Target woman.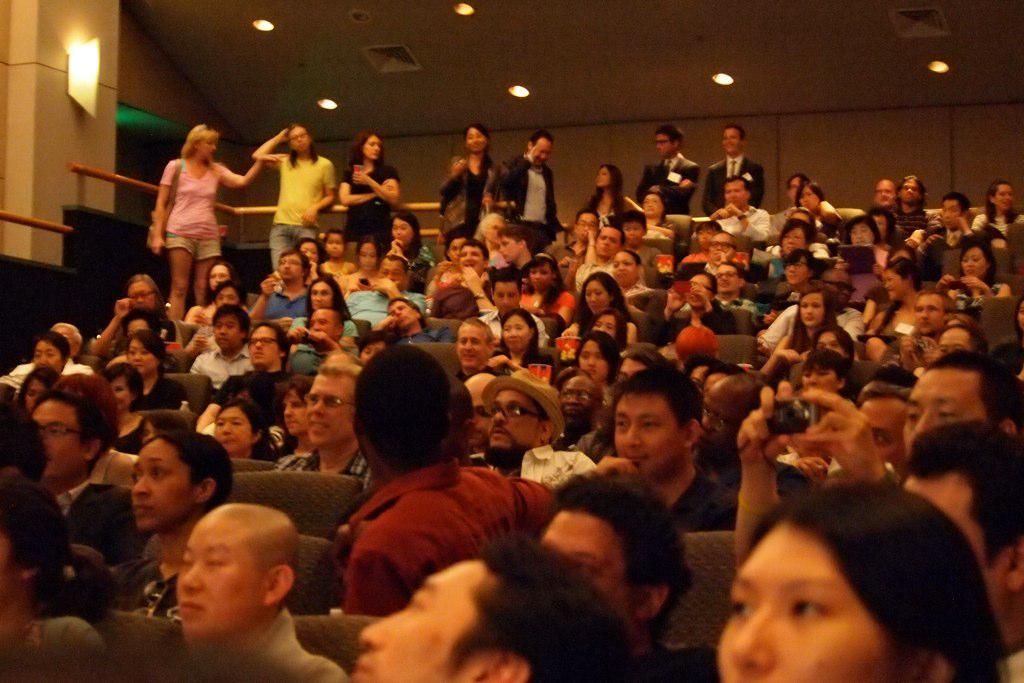
Target region: 142,123,275,330.
